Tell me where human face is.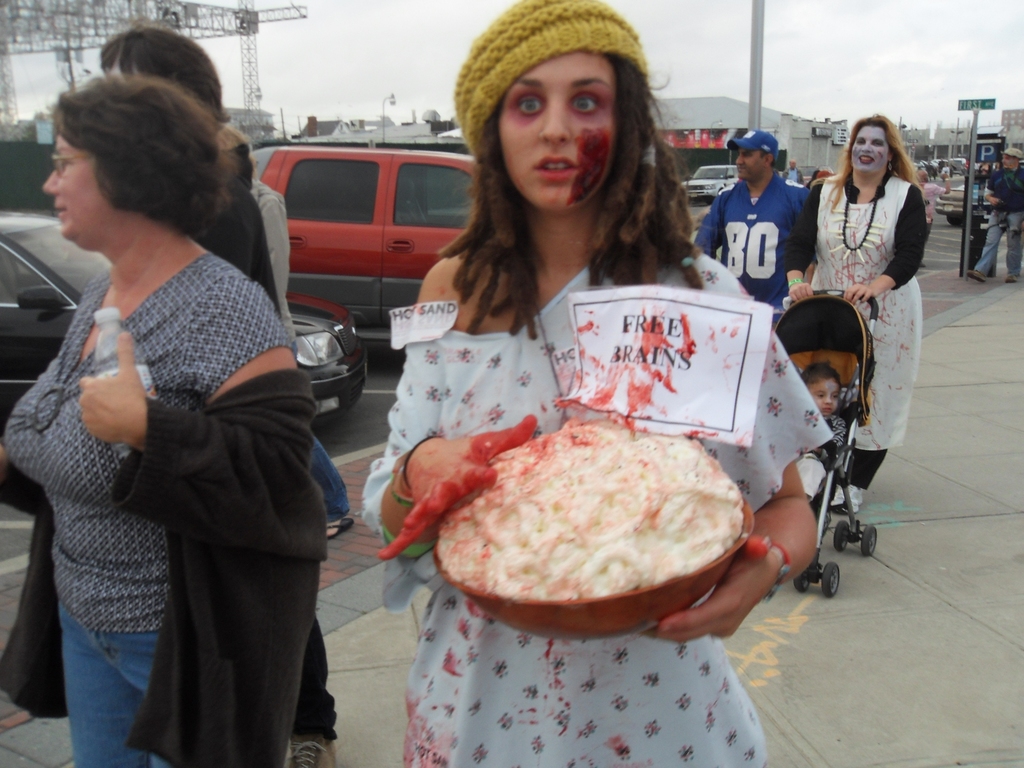
human face is at region(852, 120, 890, 172).
